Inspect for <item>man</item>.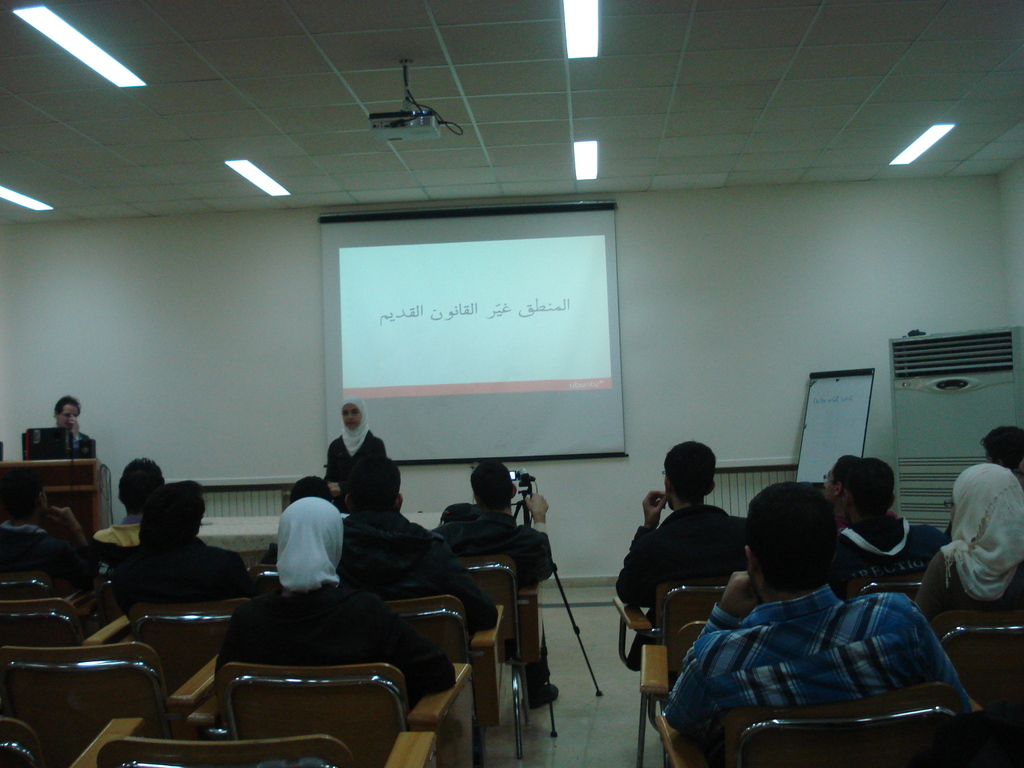
Inspection: [660,492,979,758].
